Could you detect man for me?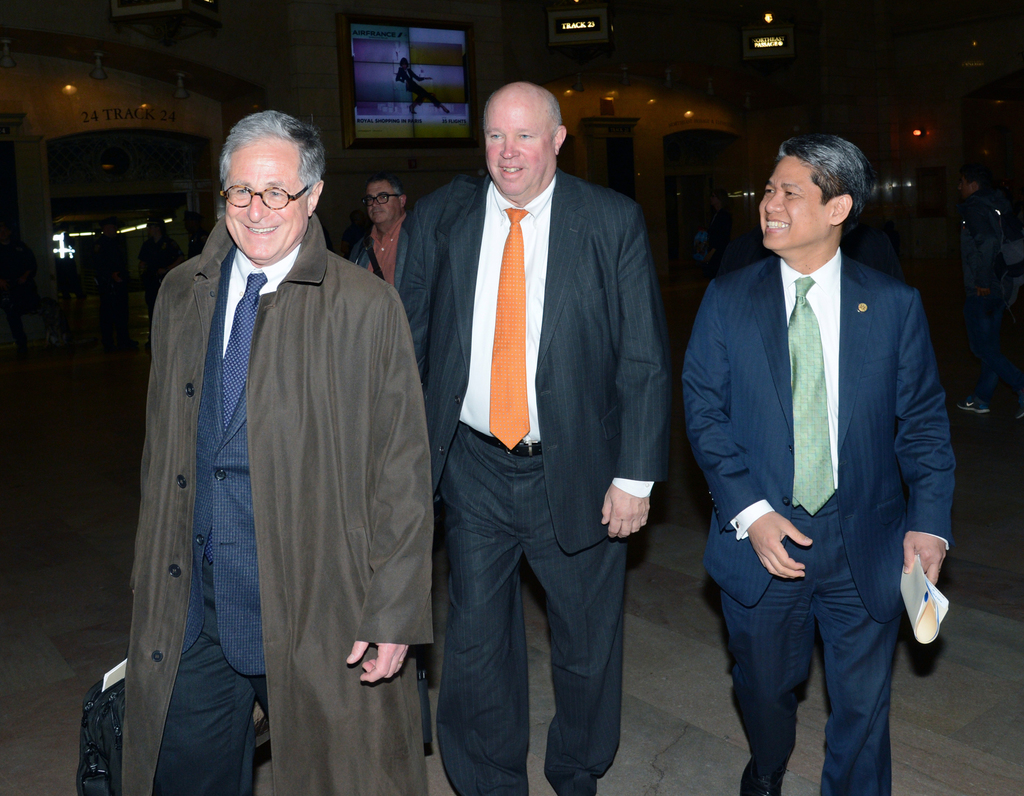
Detection result: (left=949, top=168, right=1017, bottom=413).
